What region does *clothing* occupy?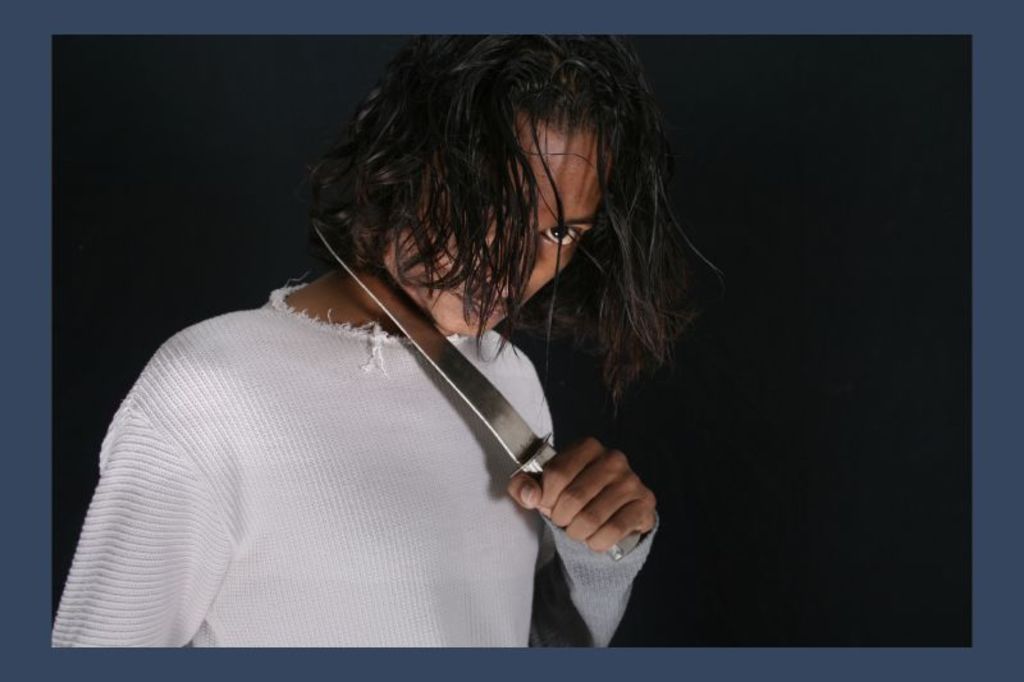
{"left": 87, "top": 161, "right": 723, "bottom": 654}.
